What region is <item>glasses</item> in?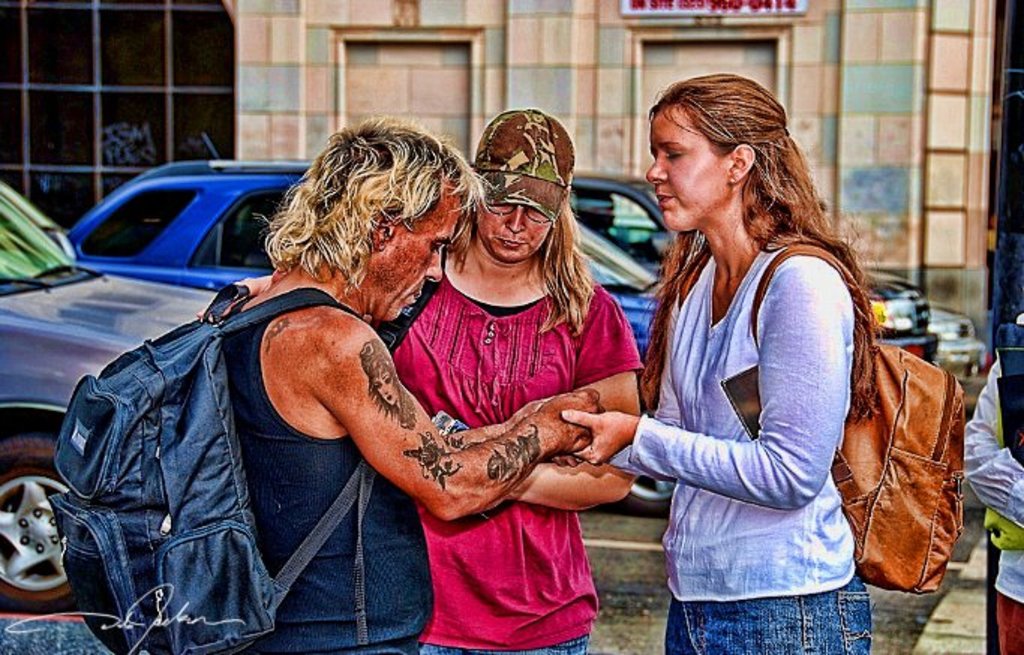
{"x1": 484, "y1": 201, "x2": 550, "y2": 228}.
